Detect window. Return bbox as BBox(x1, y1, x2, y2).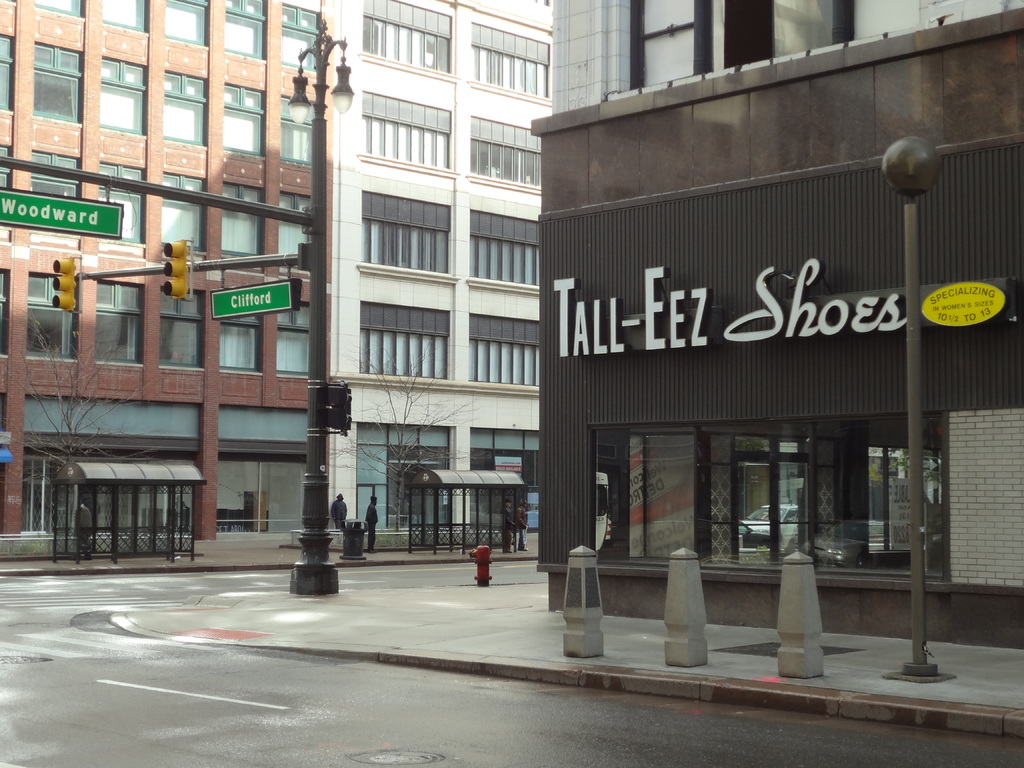
BBox(0, 268, 7, 358).
